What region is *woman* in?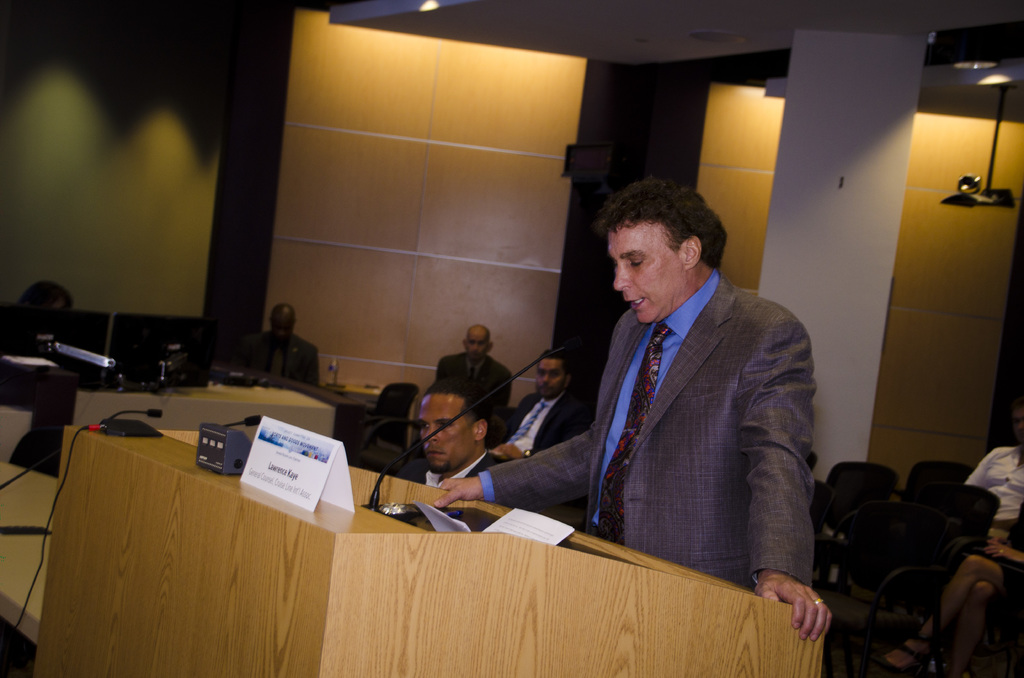
(22, 278, 74, 317).
